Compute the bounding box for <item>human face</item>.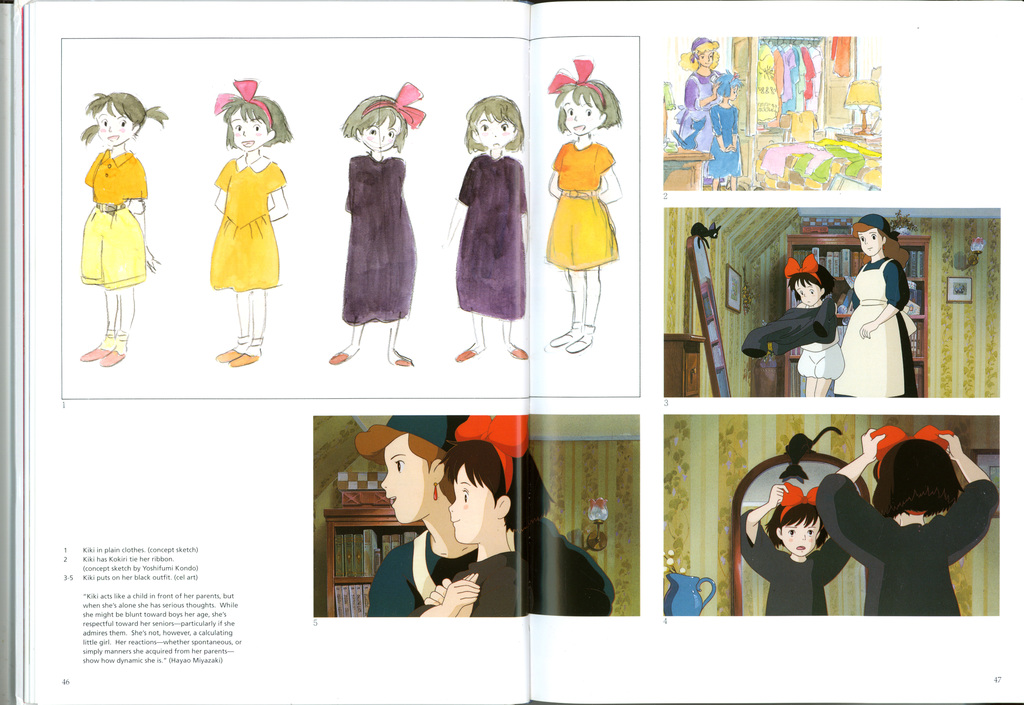
x1=383 y1=439 x2=428 y2=523.
